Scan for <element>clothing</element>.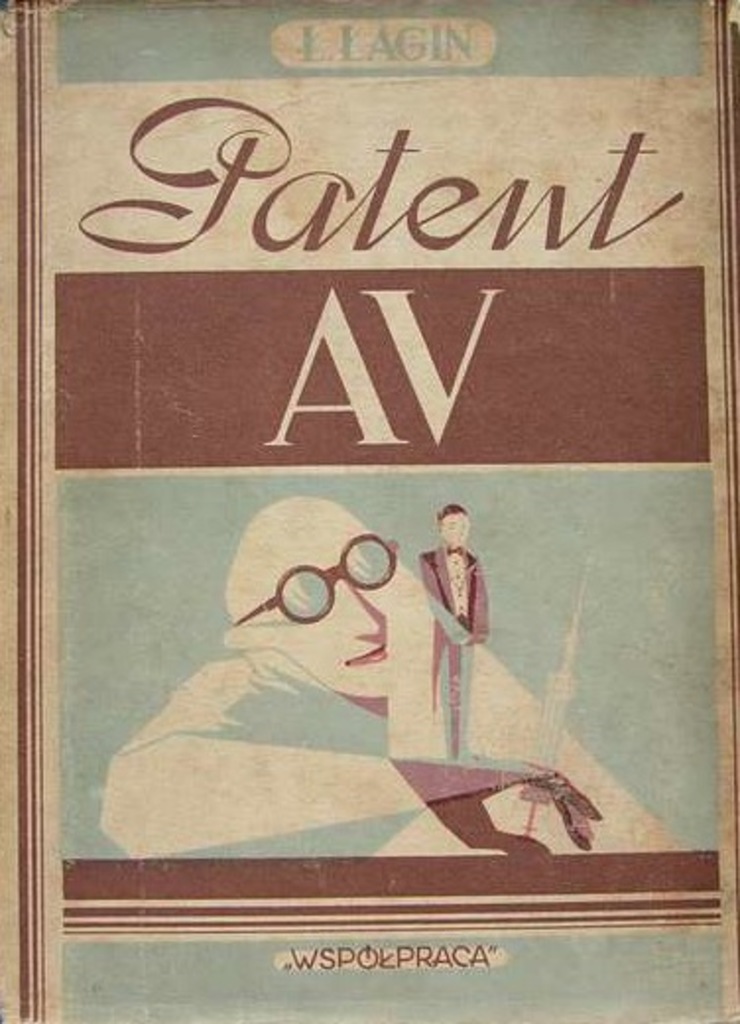
Scan result: BBox(120, 640, 437, 863).
